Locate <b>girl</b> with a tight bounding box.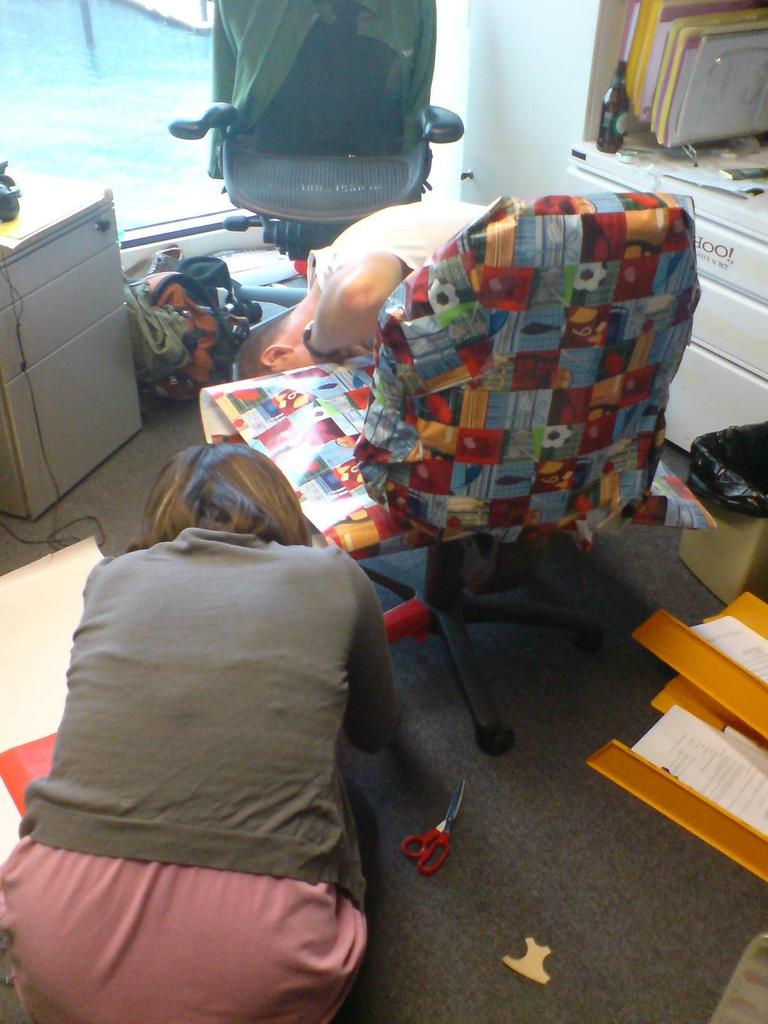
[0,437,397,1023].
